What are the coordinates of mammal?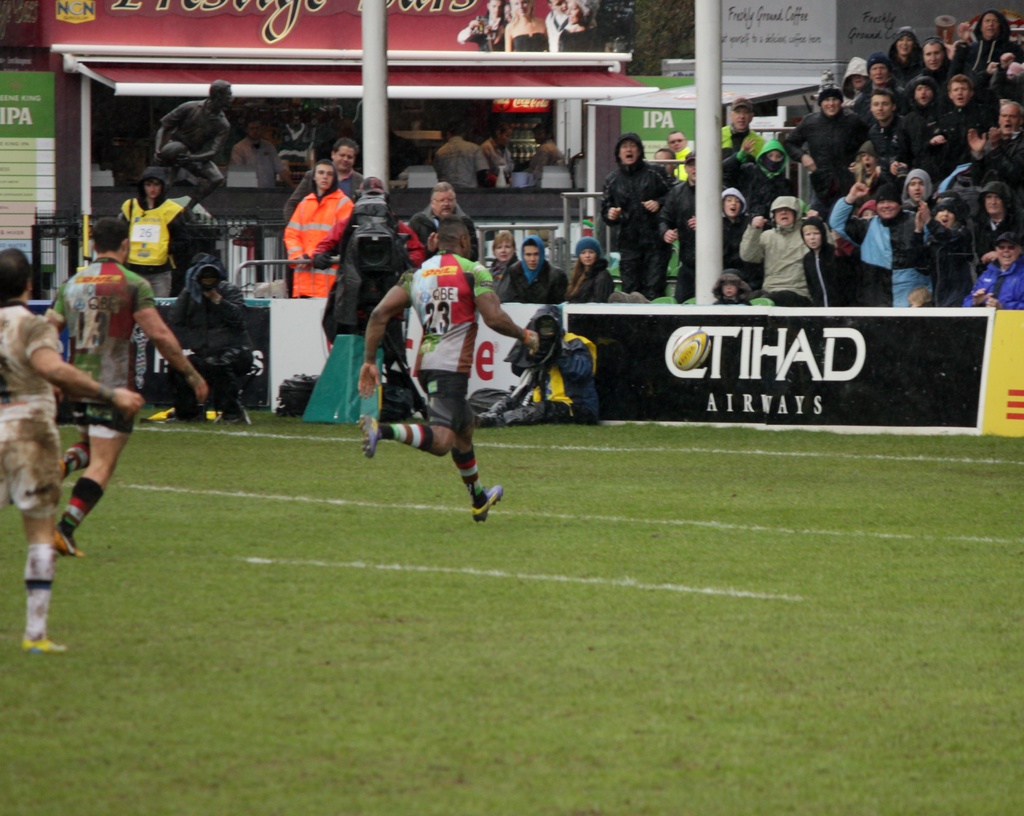
x1=474 y1=311 x2=599 y2=423.
